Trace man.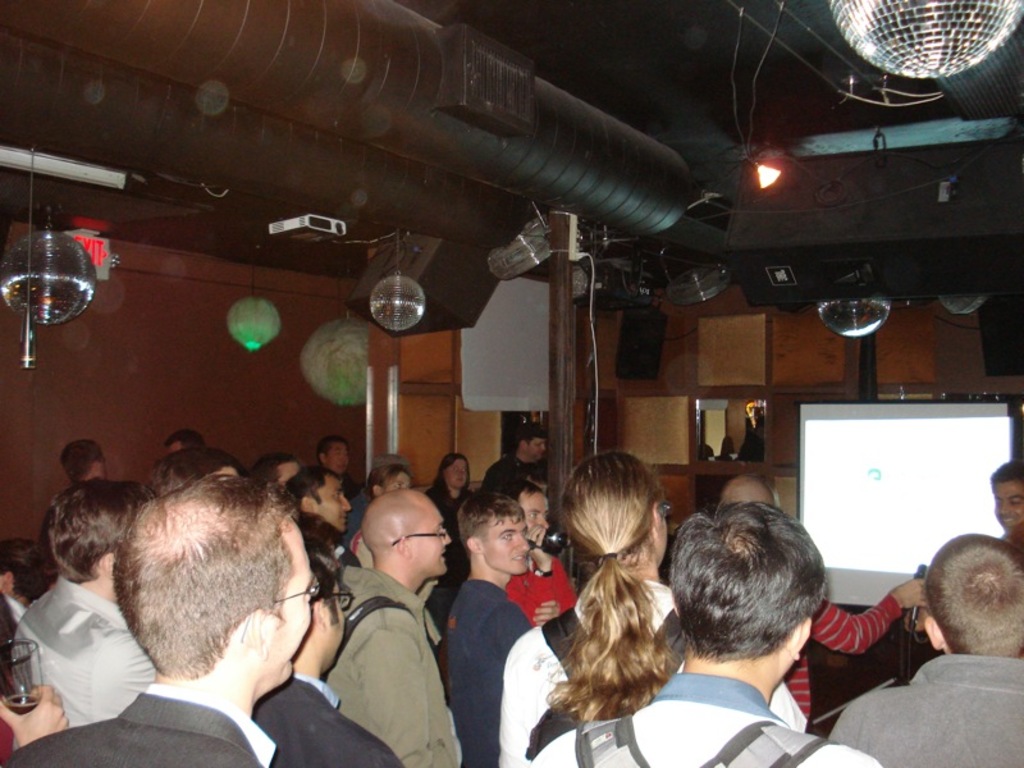
Traced to x1=164, y1=433, x2=207, y2=451.
